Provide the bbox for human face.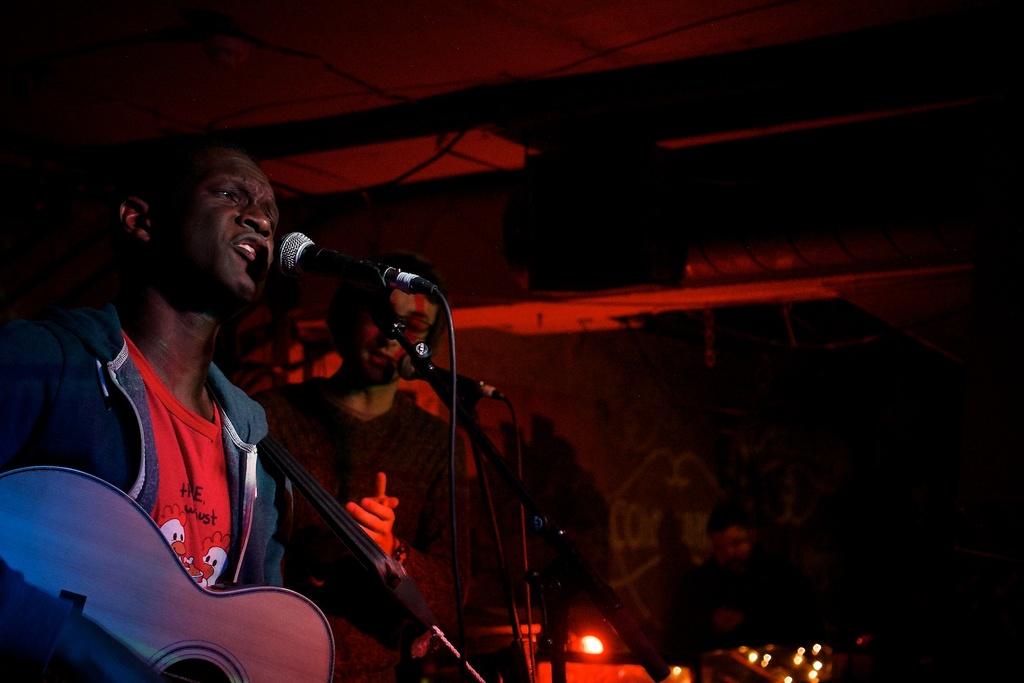
detection(350, 290, 433, 382).
